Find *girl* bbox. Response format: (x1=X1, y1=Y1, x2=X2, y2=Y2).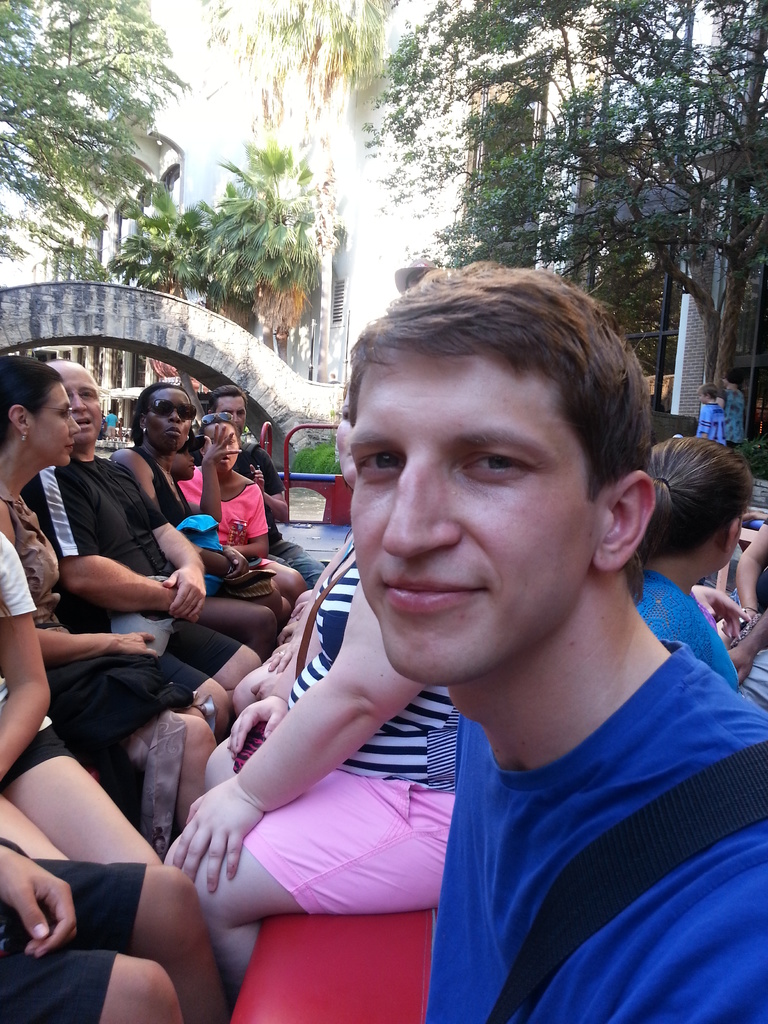
(x1=108, y1=385, x2=274, y2=650).
